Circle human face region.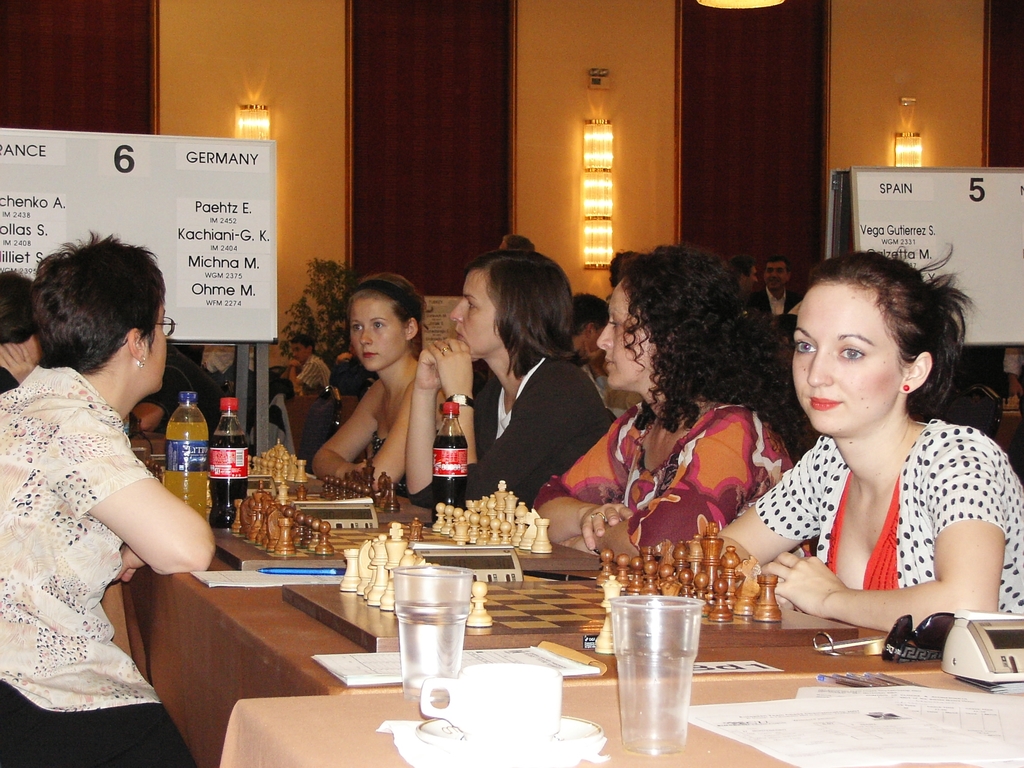
Region: left=143, top=297, right=176, bottom=383.
